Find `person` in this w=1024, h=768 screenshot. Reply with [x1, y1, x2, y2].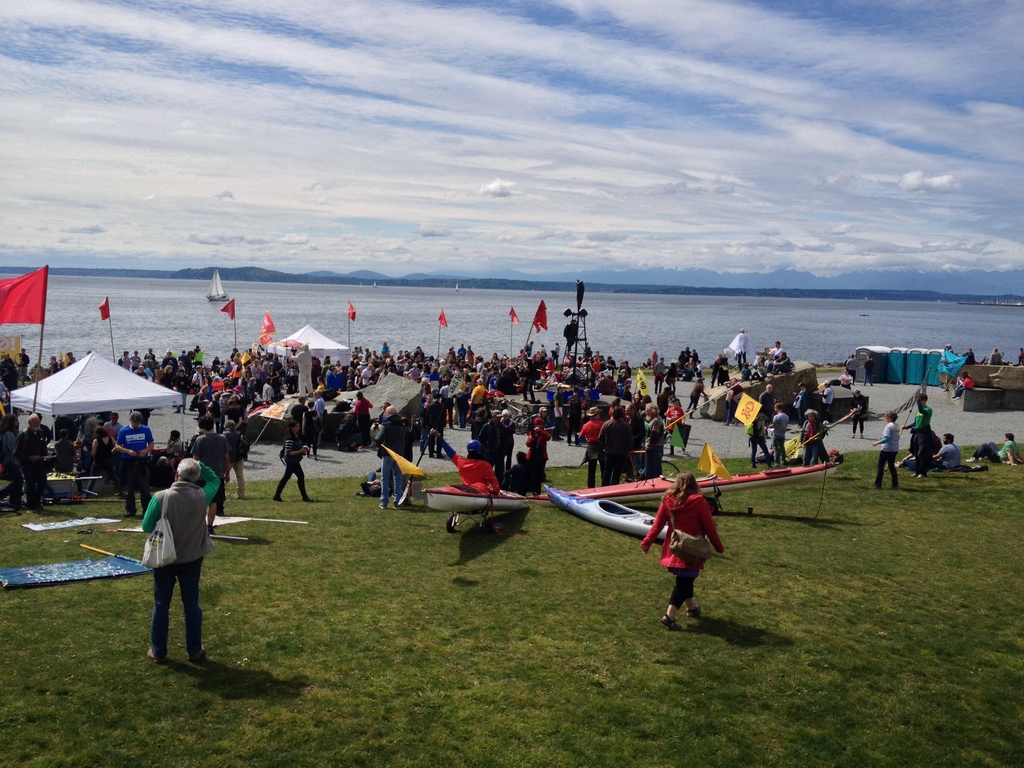
[136, 454, 227, 668].
